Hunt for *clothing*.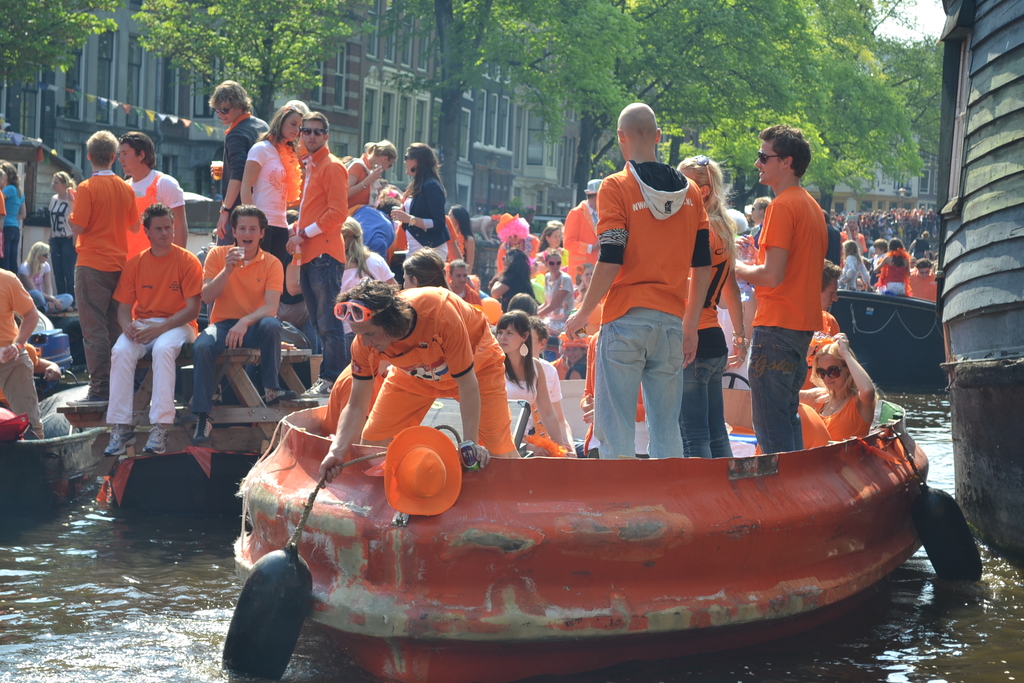
Hunted down at <bbox>456, 283, 480, 308</bbox>.
